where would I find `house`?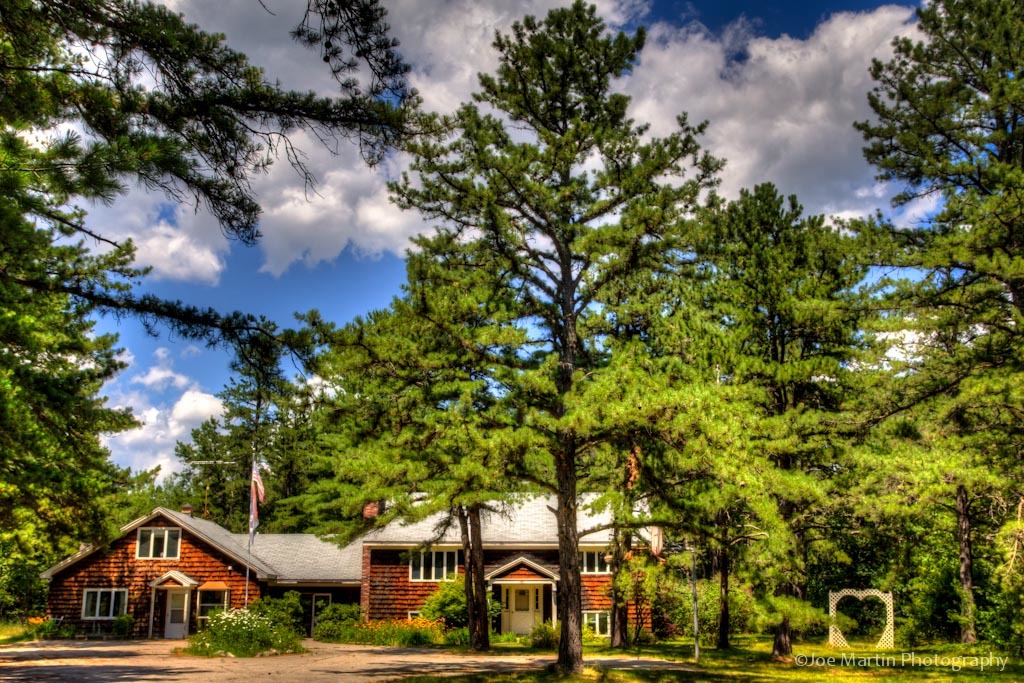
At rect(39, 510, 355, 636).
